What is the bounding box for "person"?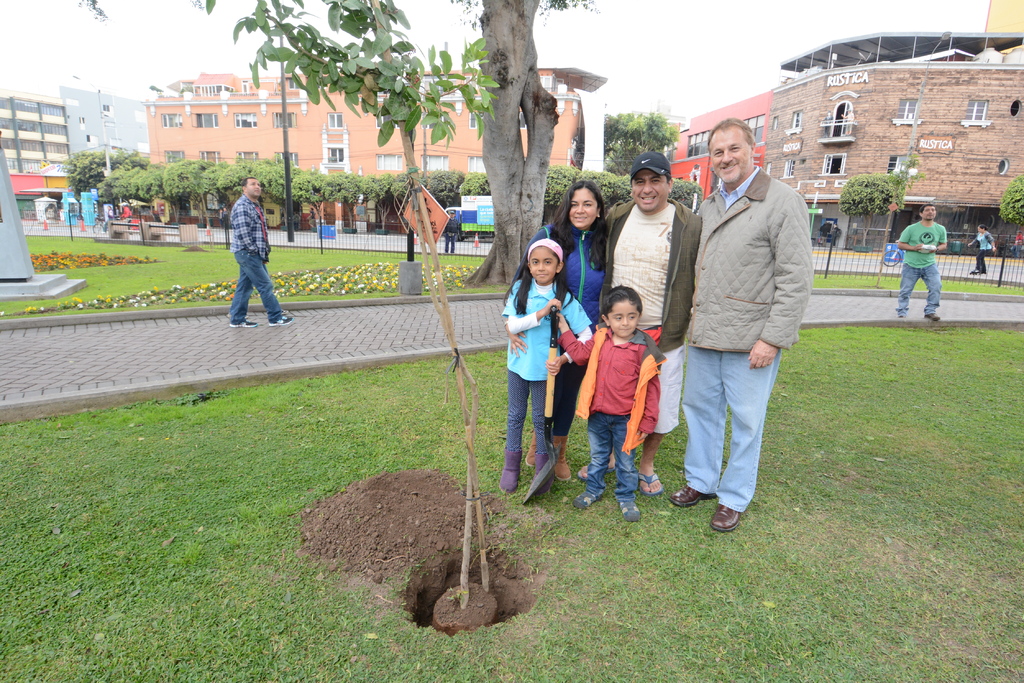
Rect(504, 182, 607, 483).
